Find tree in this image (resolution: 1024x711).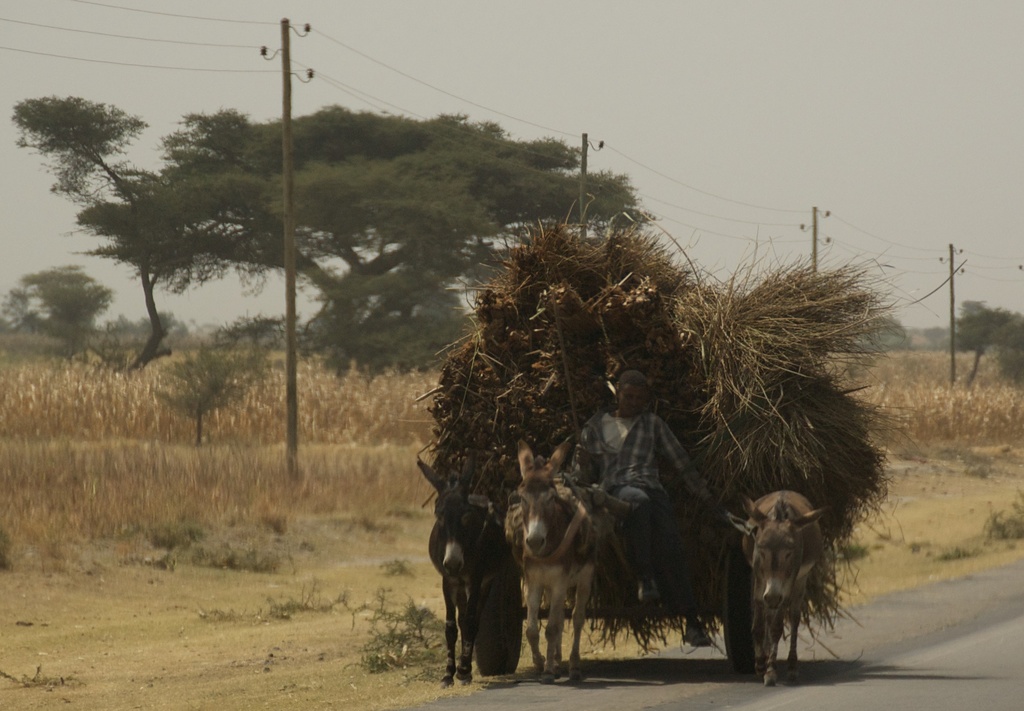
{"x1": 76, "y1": 113, "x2": 633, "y2": 362}.
